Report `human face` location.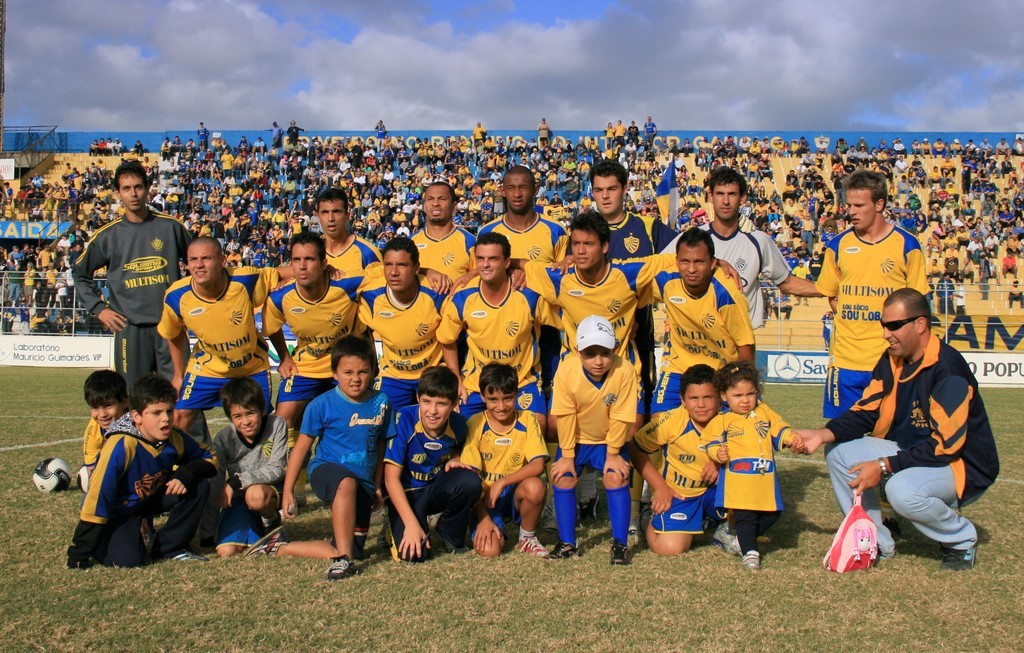
Report: pyautogui.locateOnScreen(567, 226, 605, 273).
